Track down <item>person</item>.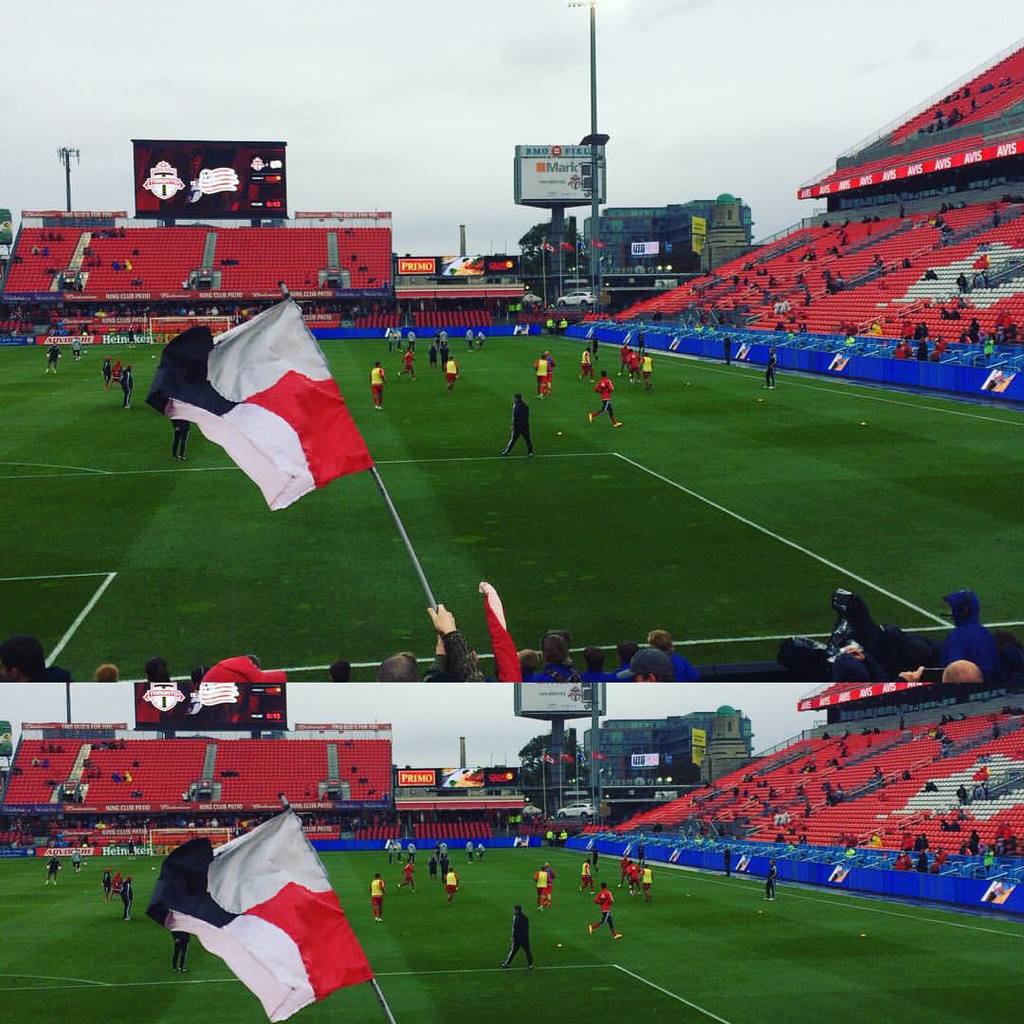
Tracked to 389, 831, 397, 873.
